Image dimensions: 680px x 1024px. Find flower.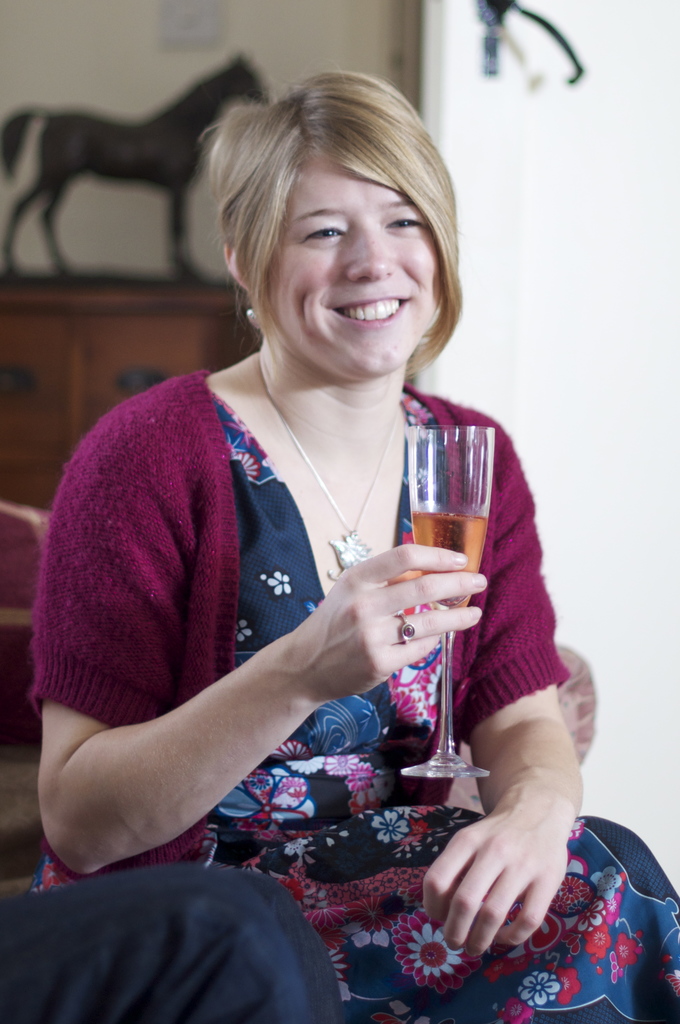
detection(267, 572, 291, 596).
